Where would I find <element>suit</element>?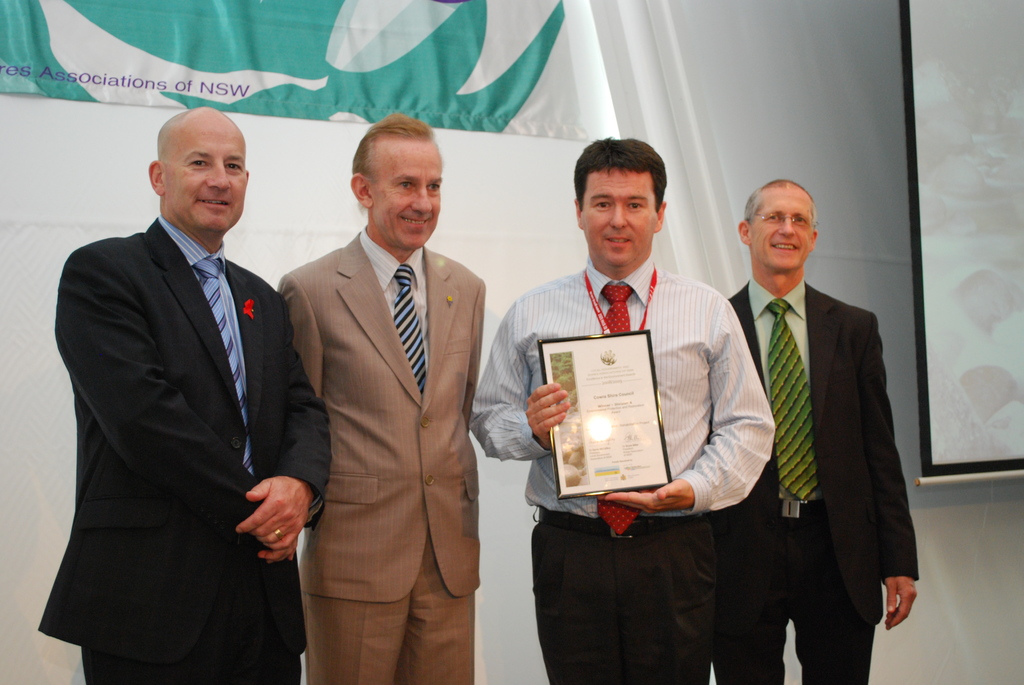
At crop(39, 216, 333, 684).
